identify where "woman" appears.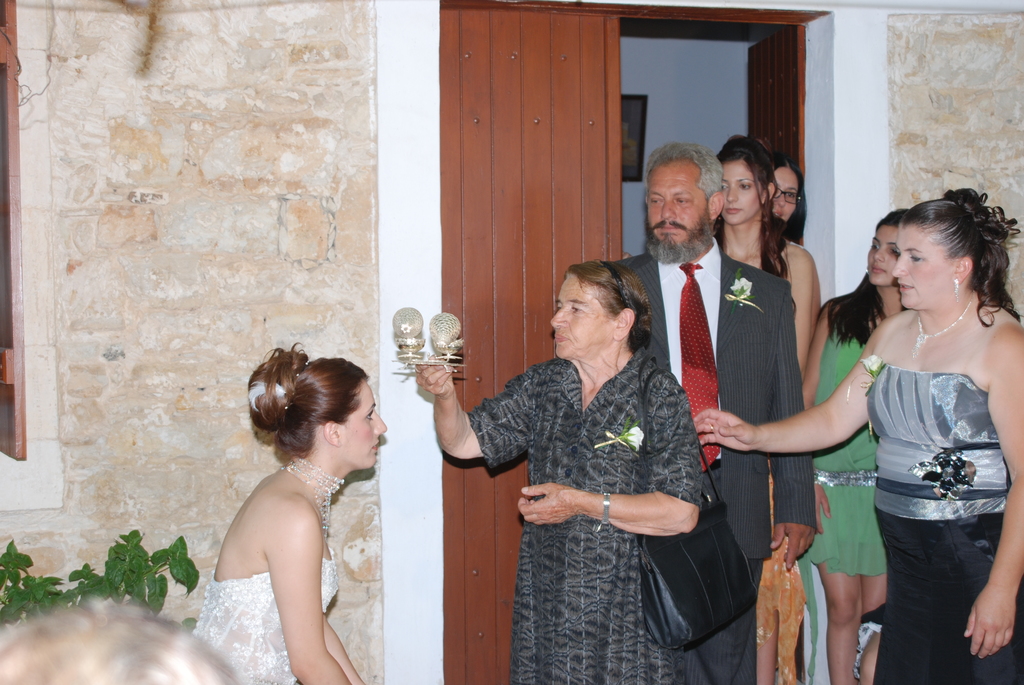
Appears at crop(409, 255, 700, 684).
